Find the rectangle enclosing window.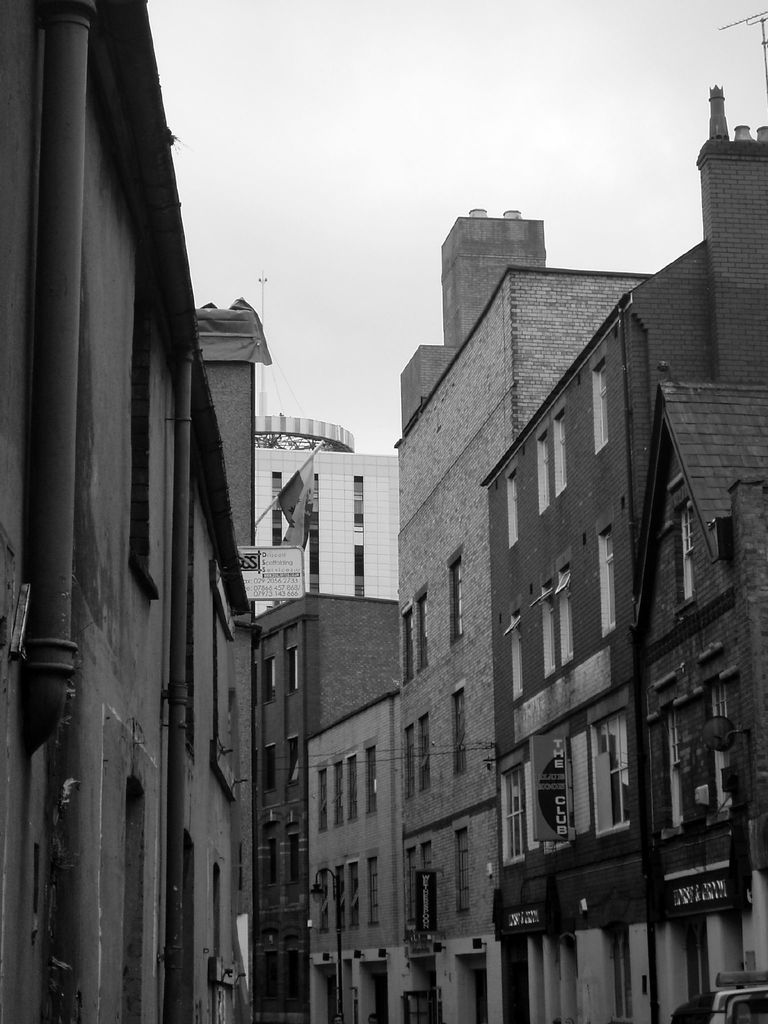
{"left": 401, "top": 844, "right": 419, "bottom": 929}.
